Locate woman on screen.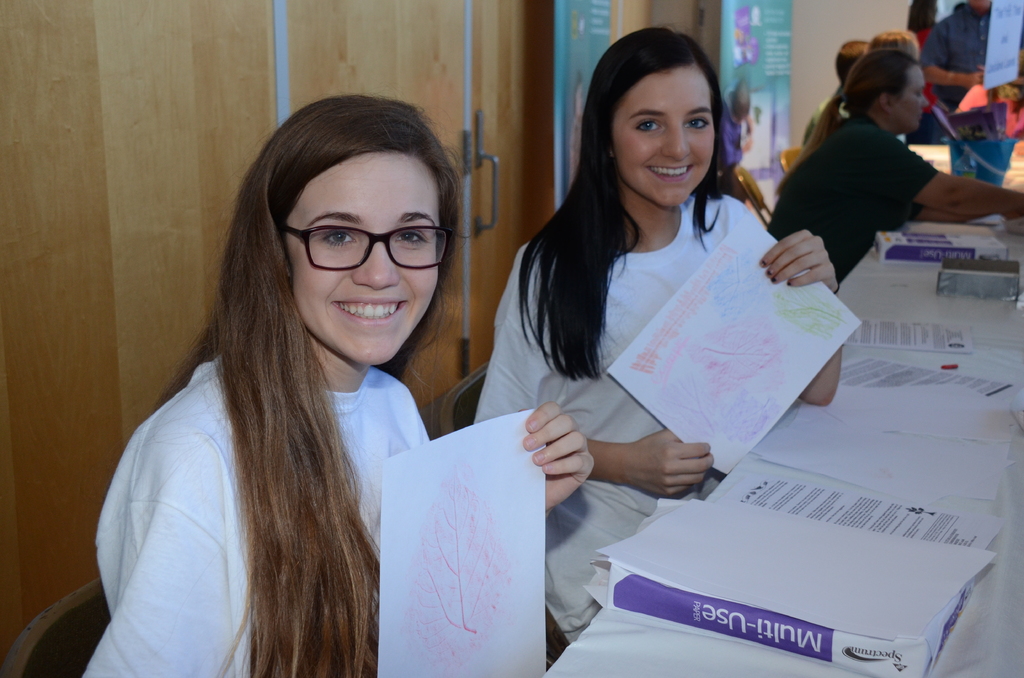
On screen at {"x1": 471, "y1": 28, "x2": 838, "y2": 645}.
